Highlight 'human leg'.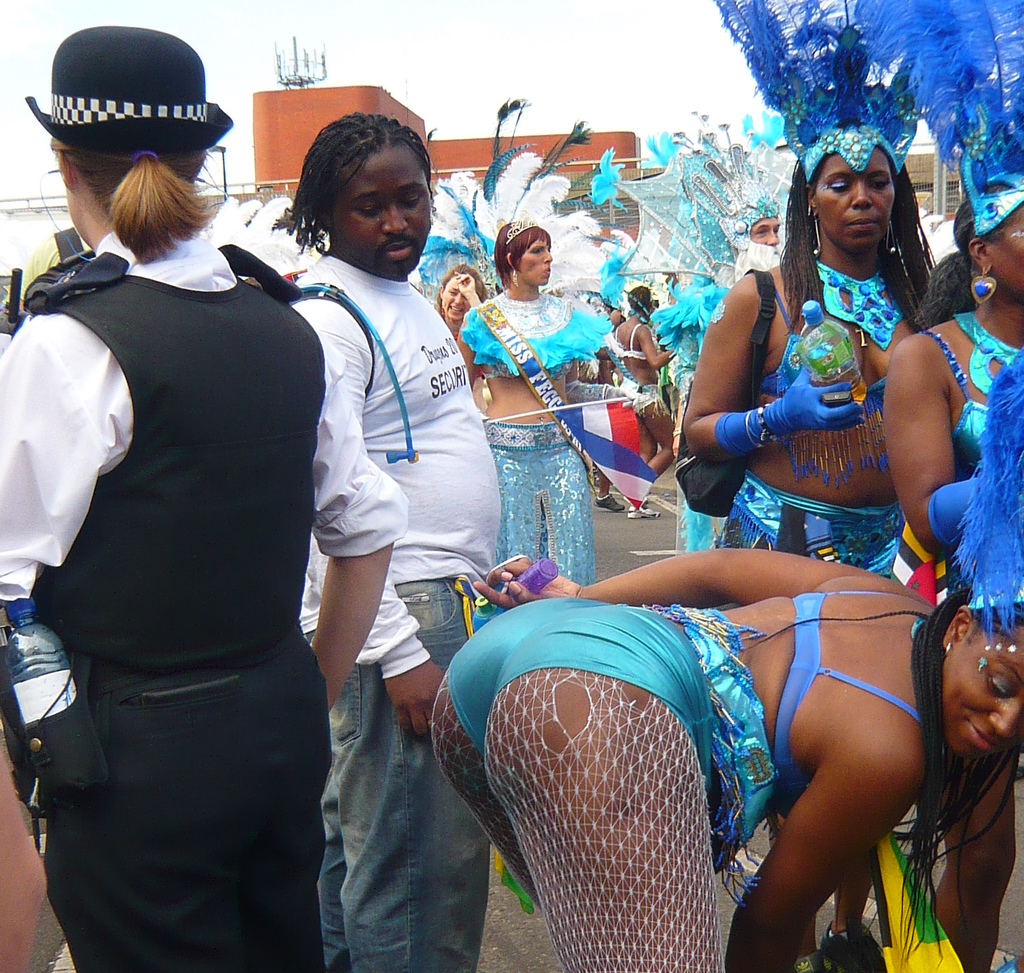
Highlighted region: x1=433, y1=624, x2=539, y2=909.
